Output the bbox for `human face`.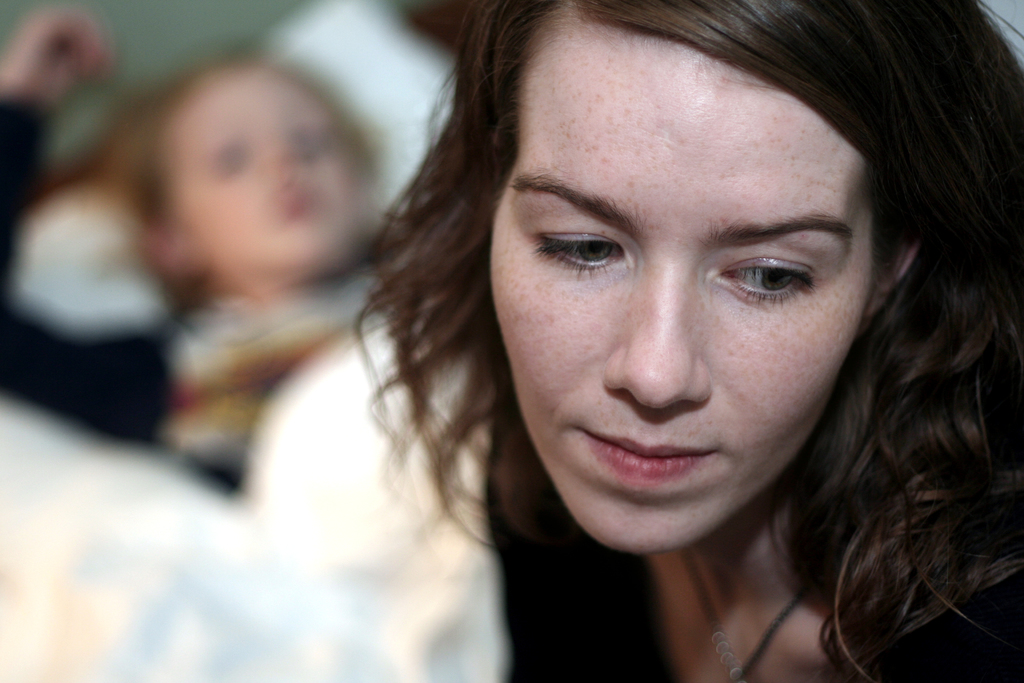
select_region(483, 4, 880, 546).
